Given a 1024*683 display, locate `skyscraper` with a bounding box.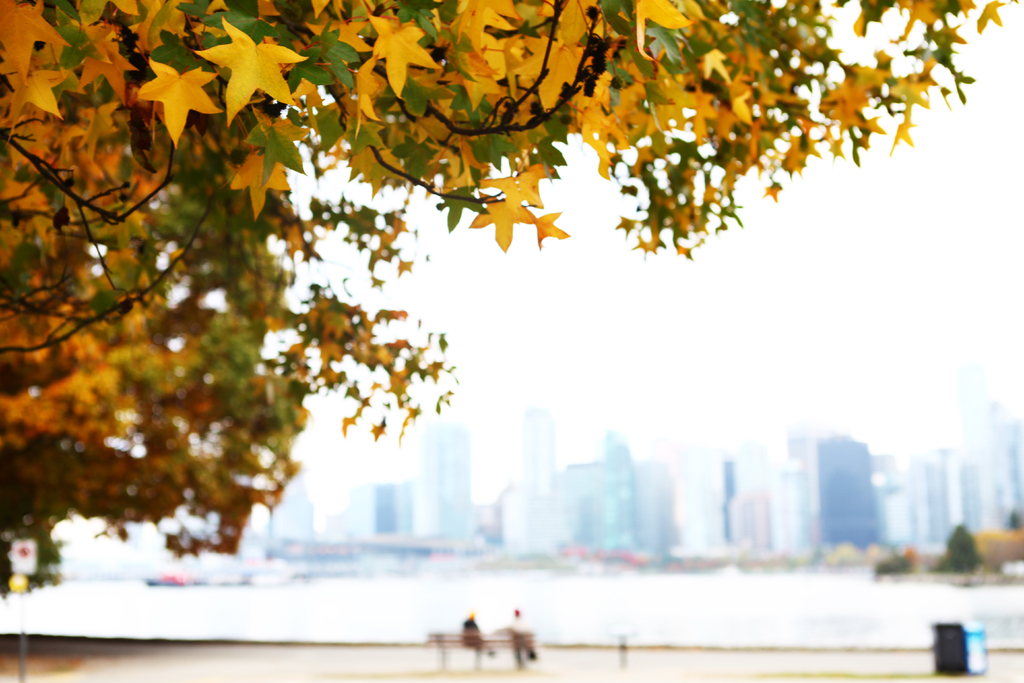
Located: select_region(348, 481, 401, 533).
